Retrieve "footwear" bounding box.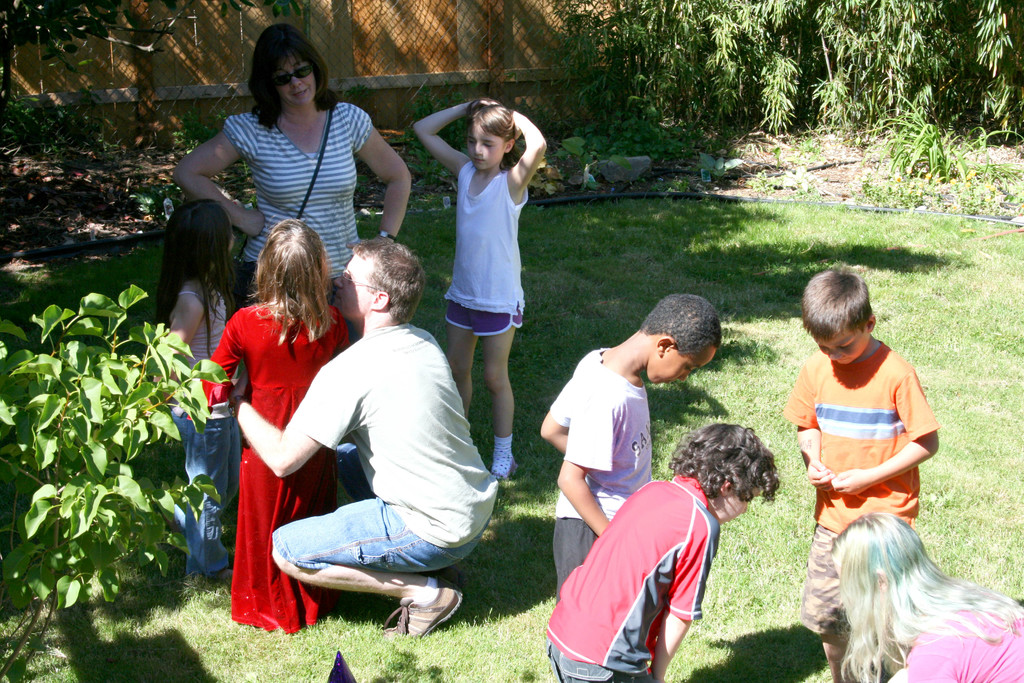
Bounding box: (x1=492, y1=450, x2=517, y2=483).
